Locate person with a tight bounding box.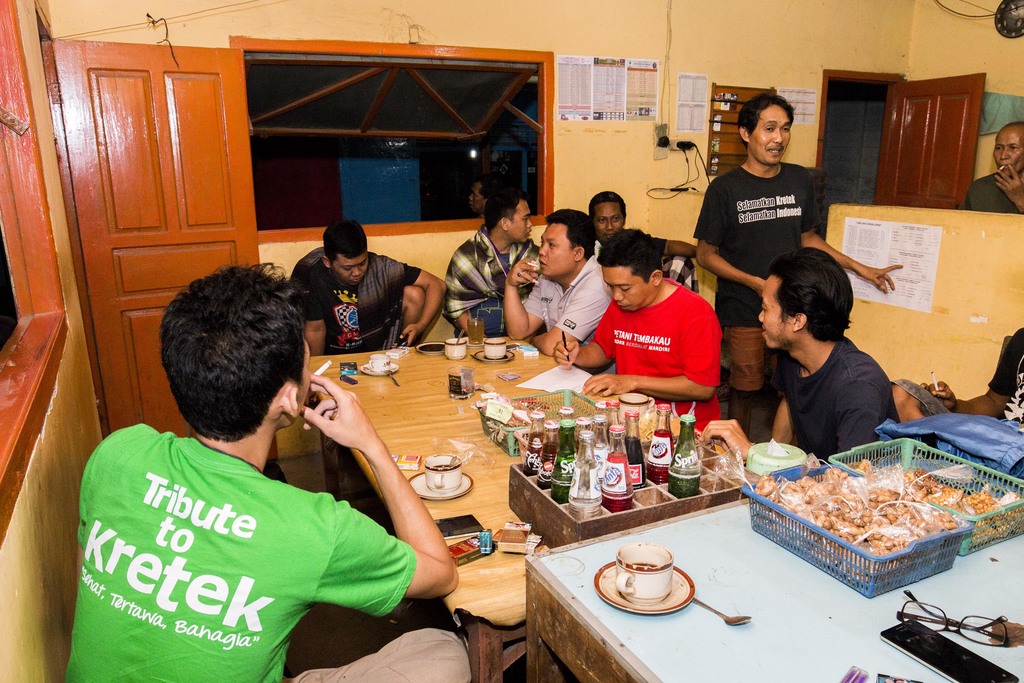
region(958, 120, 1023, 217).
